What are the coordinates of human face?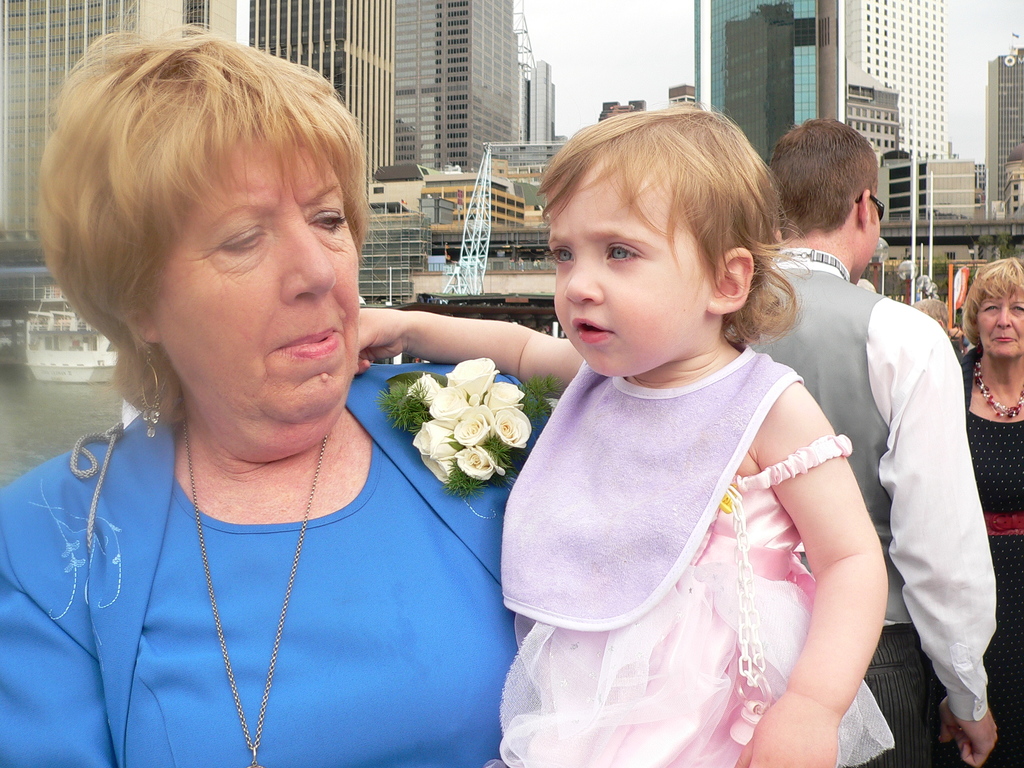
detection(981, 291, 1022, 362).
